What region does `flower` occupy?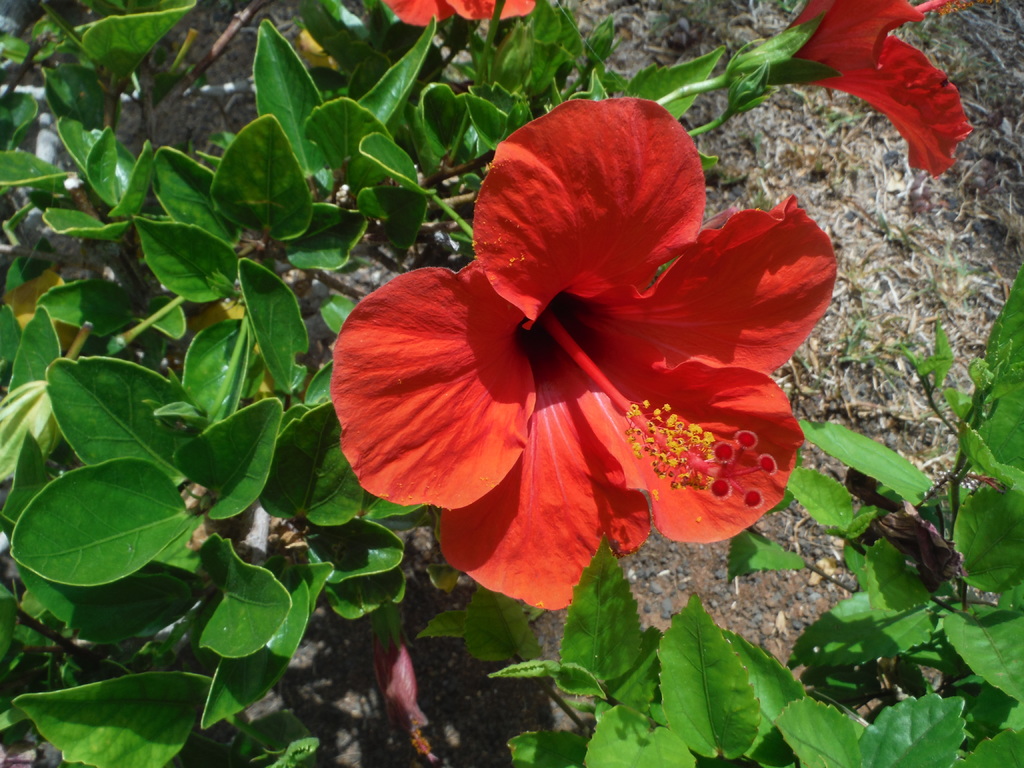
left=376, top=0, right=535, bottom=29.
